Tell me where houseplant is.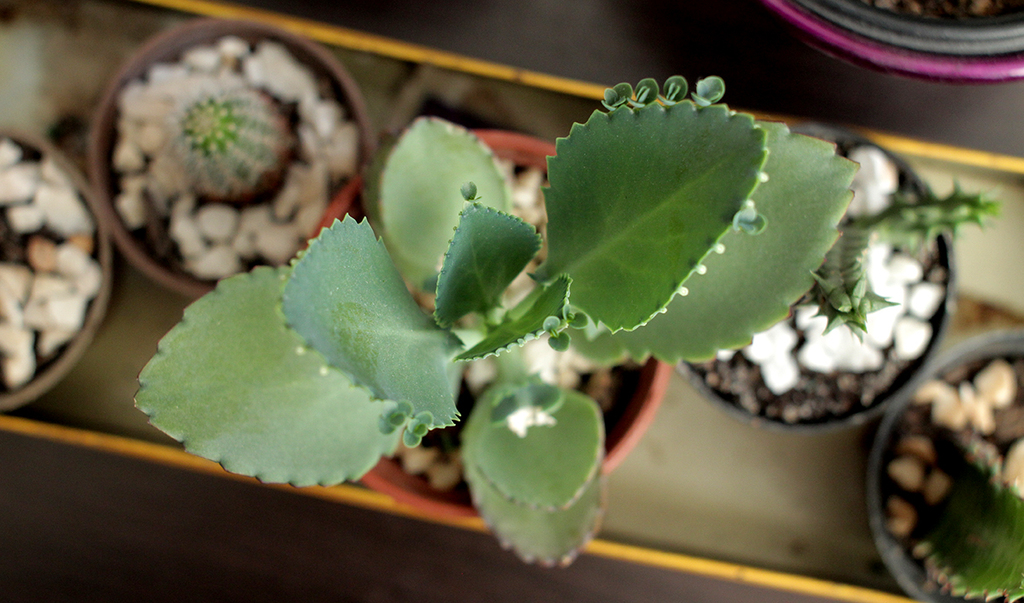
houseplant is at (x1=0, y1=121, x2=117, y2=414).
